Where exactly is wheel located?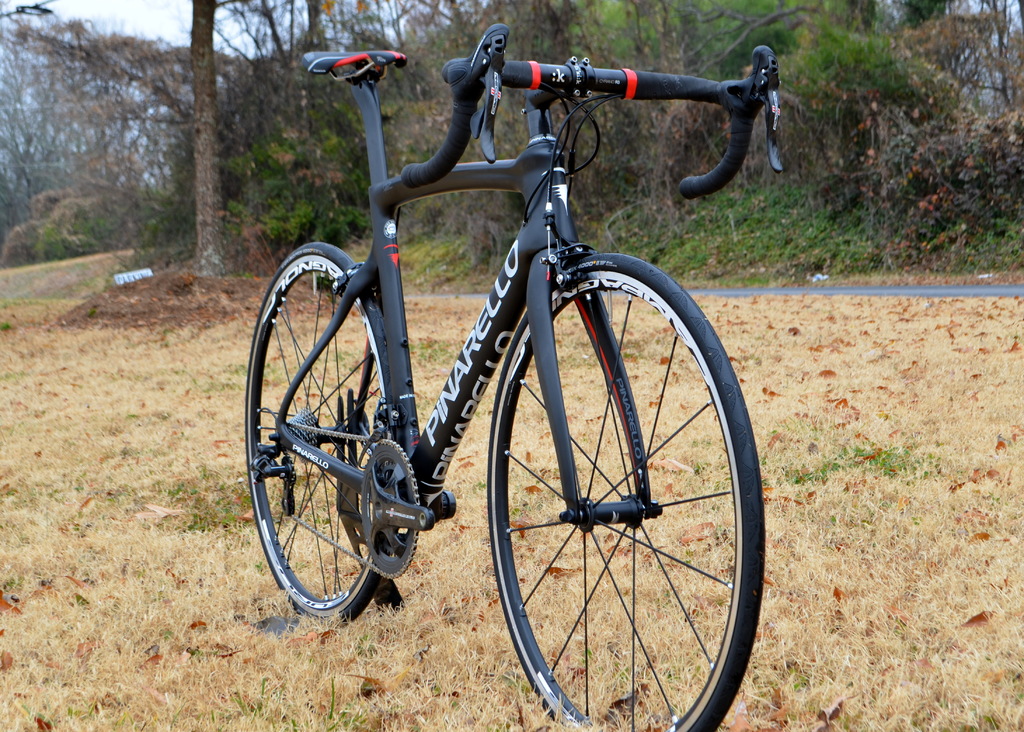
Its bounding box is bbox=(247, 243, 391, 626).
